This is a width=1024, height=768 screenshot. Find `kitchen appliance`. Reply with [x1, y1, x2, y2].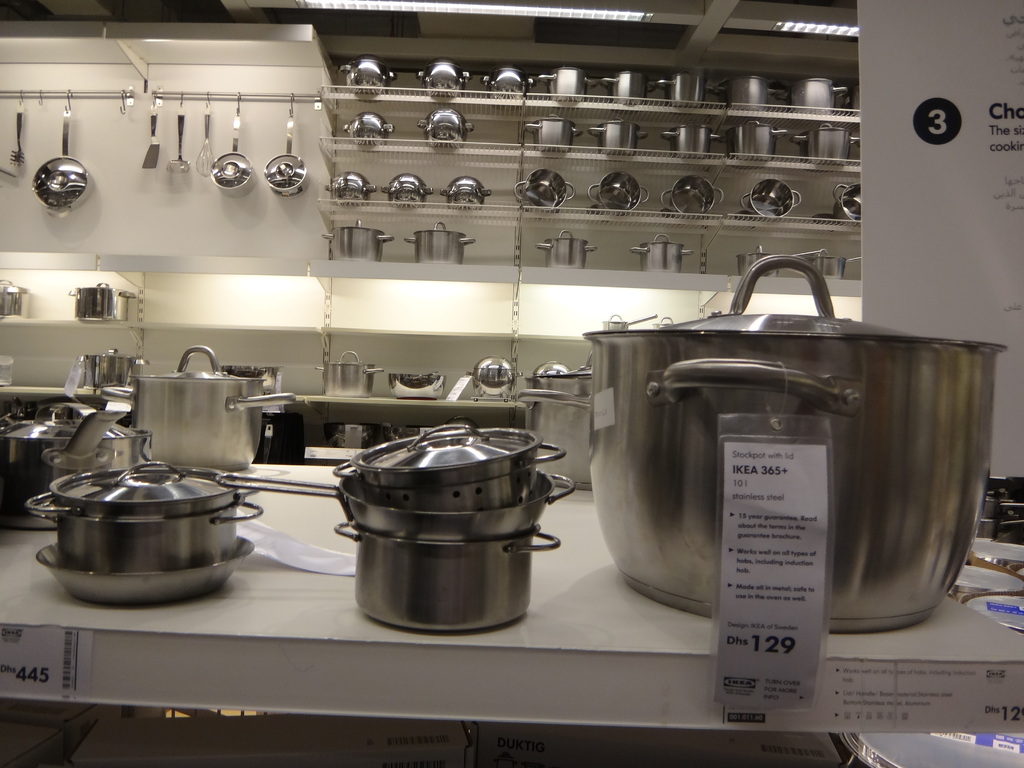
[516, 167, 575, 207].
